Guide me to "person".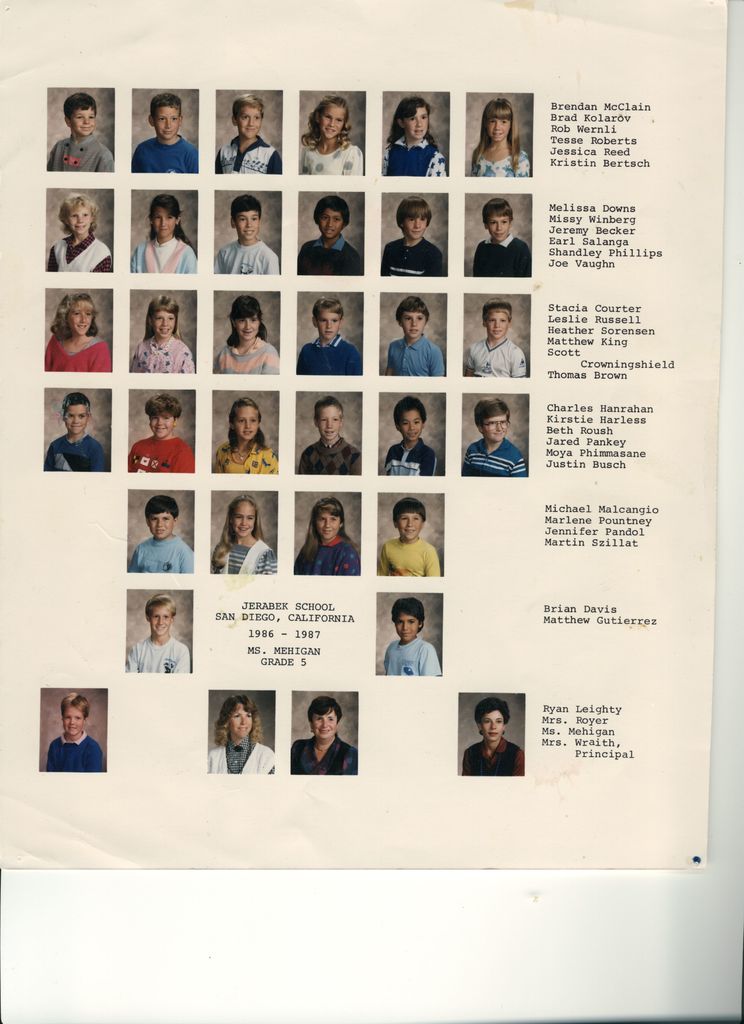
Guidance: 129:193:199:273.
